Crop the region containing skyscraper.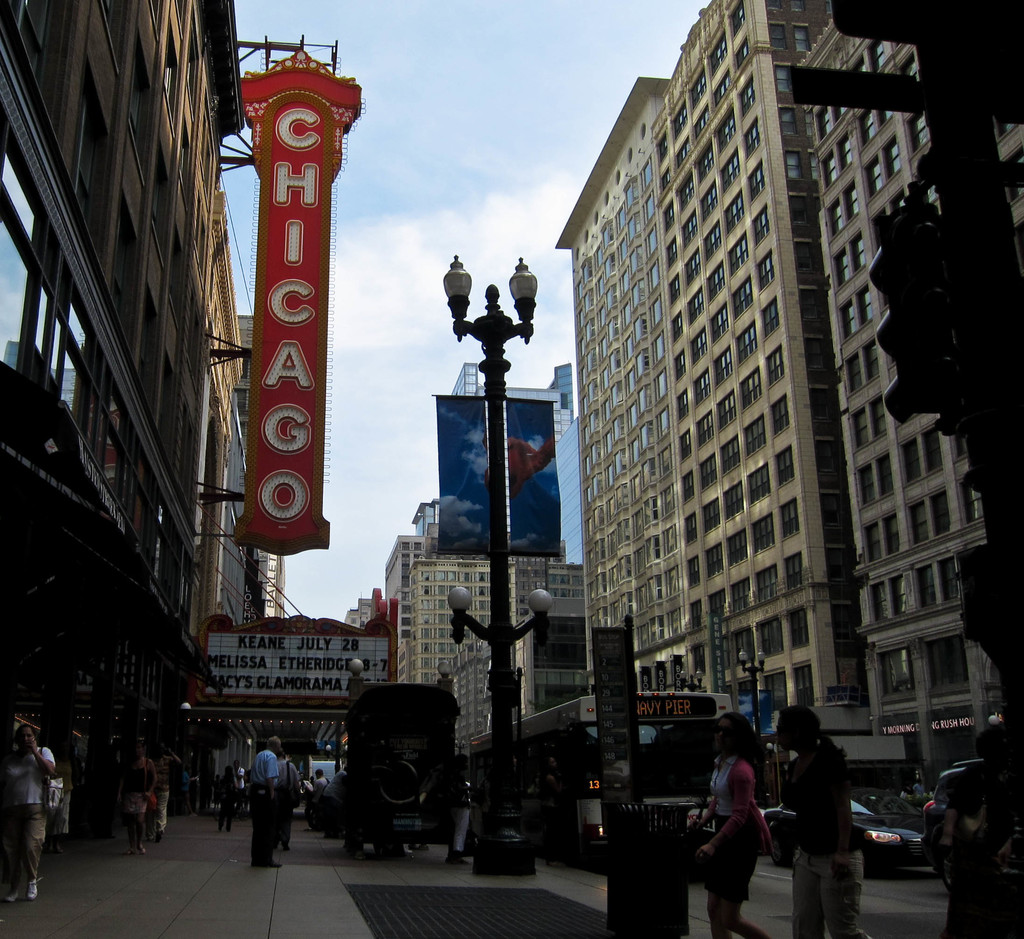
Crop region: x1=790, y1=0, x2=1023, y2=797.
